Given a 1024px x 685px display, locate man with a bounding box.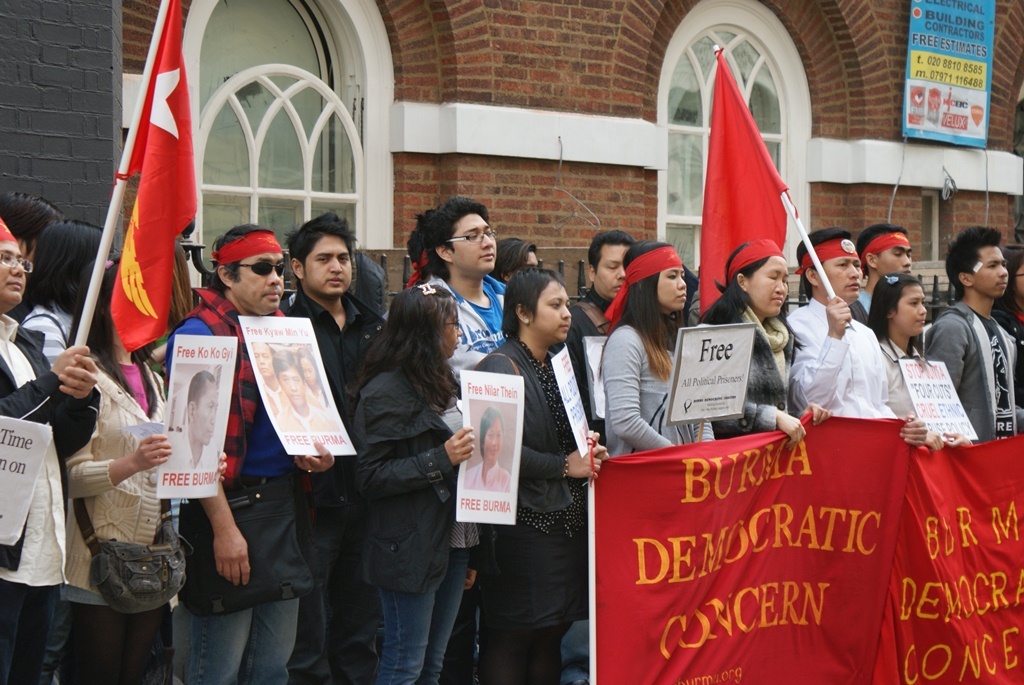
Located: {"left": 275, "top": 205, "right": 403, "bottom": 684}.
